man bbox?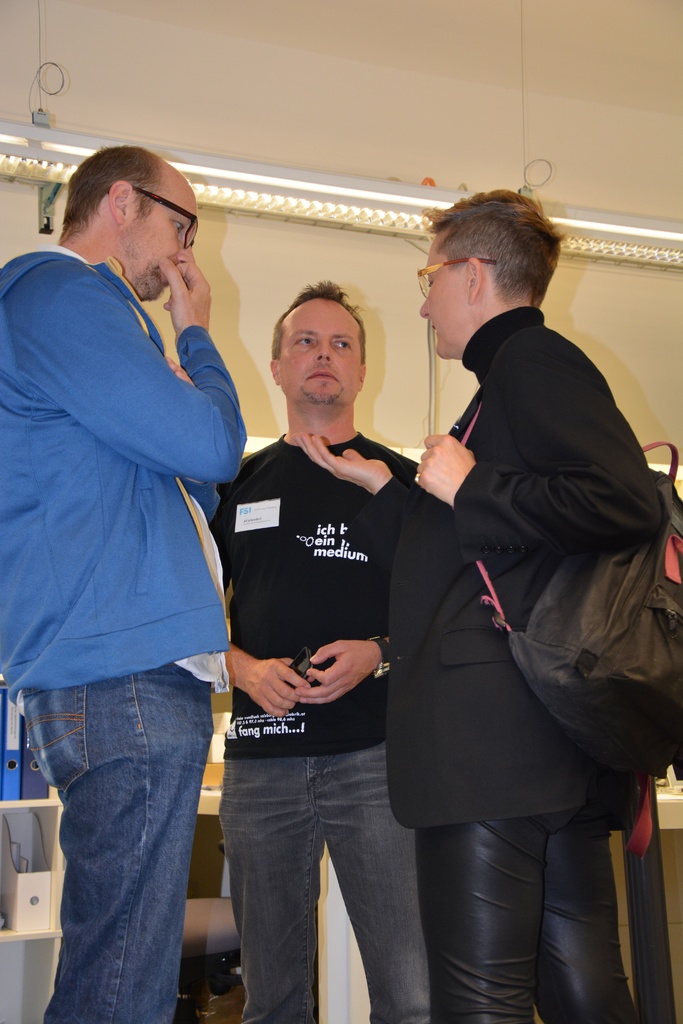
bbox(362, 174, 650, 1016)
